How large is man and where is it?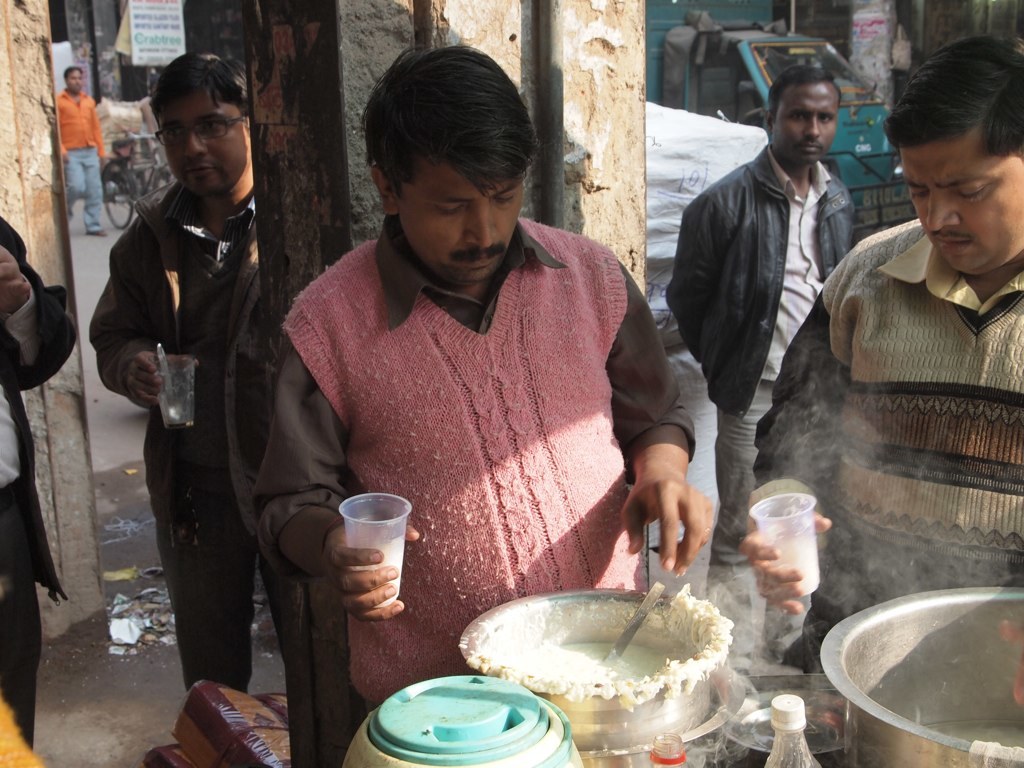
Bounding box: bbox=(243, 33, 715, 730).
